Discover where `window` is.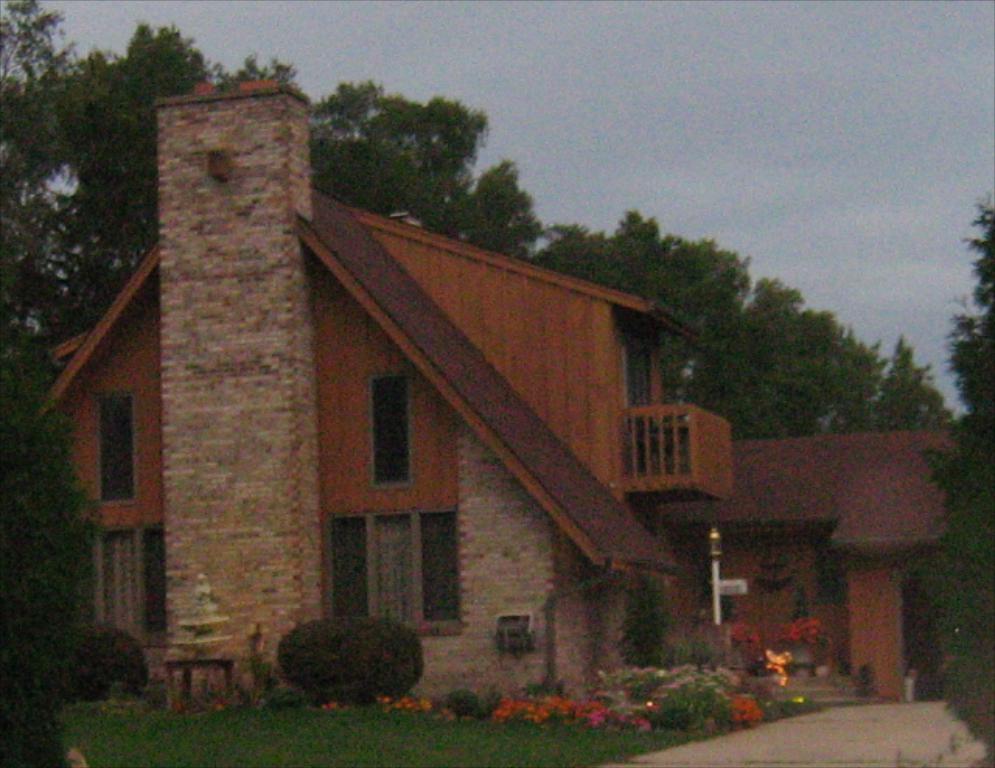
Discovered at bbox=(93, 519, 166, 650).
